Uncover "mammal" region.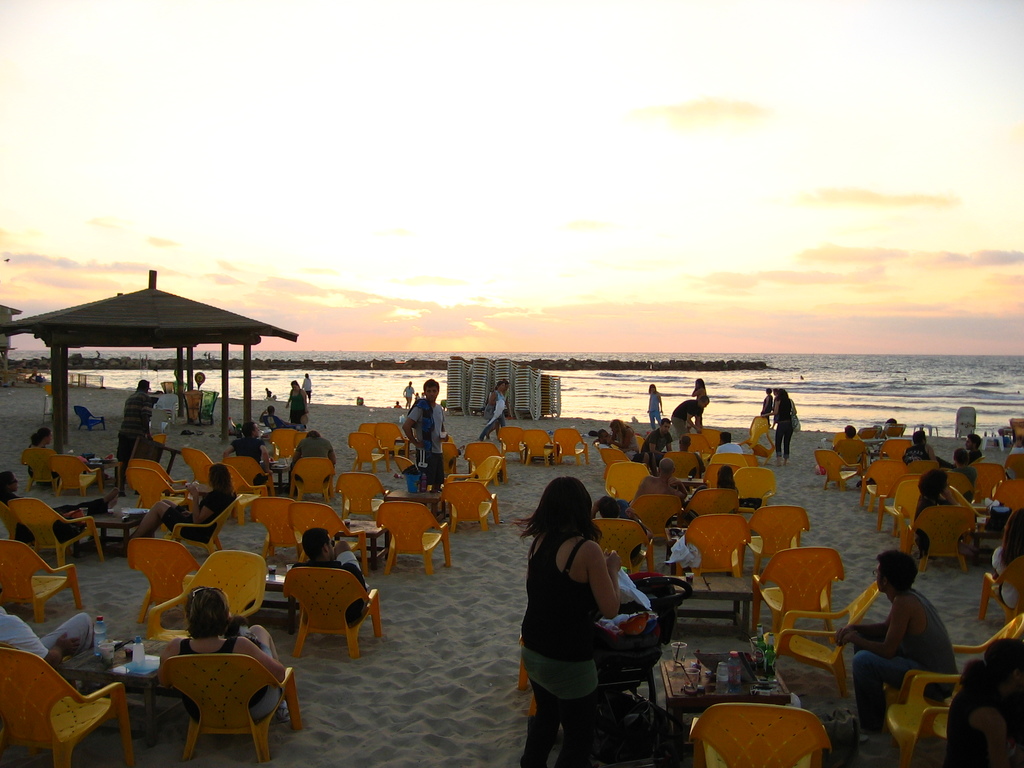
Uncovered: [402, 373, 446, 520].
